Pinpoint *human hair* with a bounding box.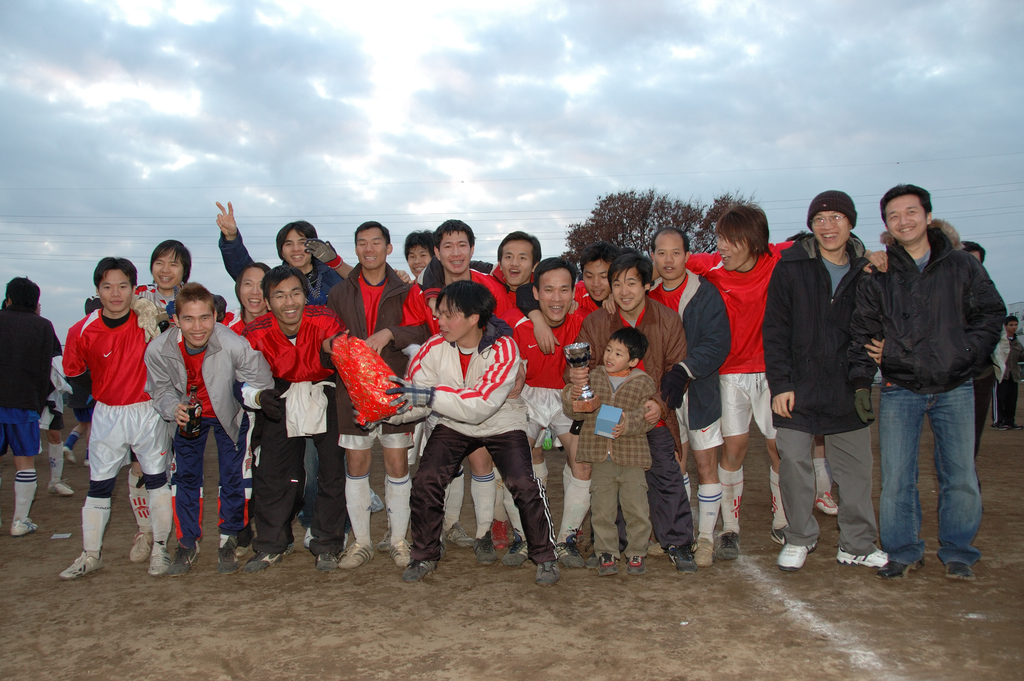
pyautogui.locateOnScreen(434, 218, 474, 246).
